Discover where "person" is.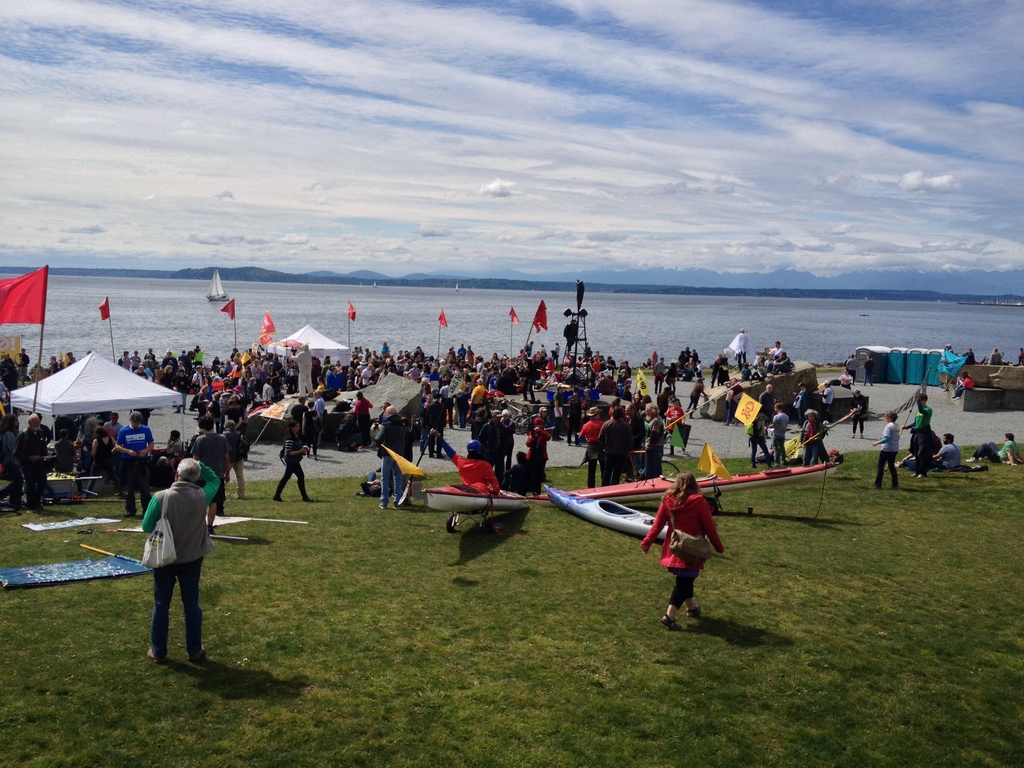
Discovered at (113, 414, 157, 524).
